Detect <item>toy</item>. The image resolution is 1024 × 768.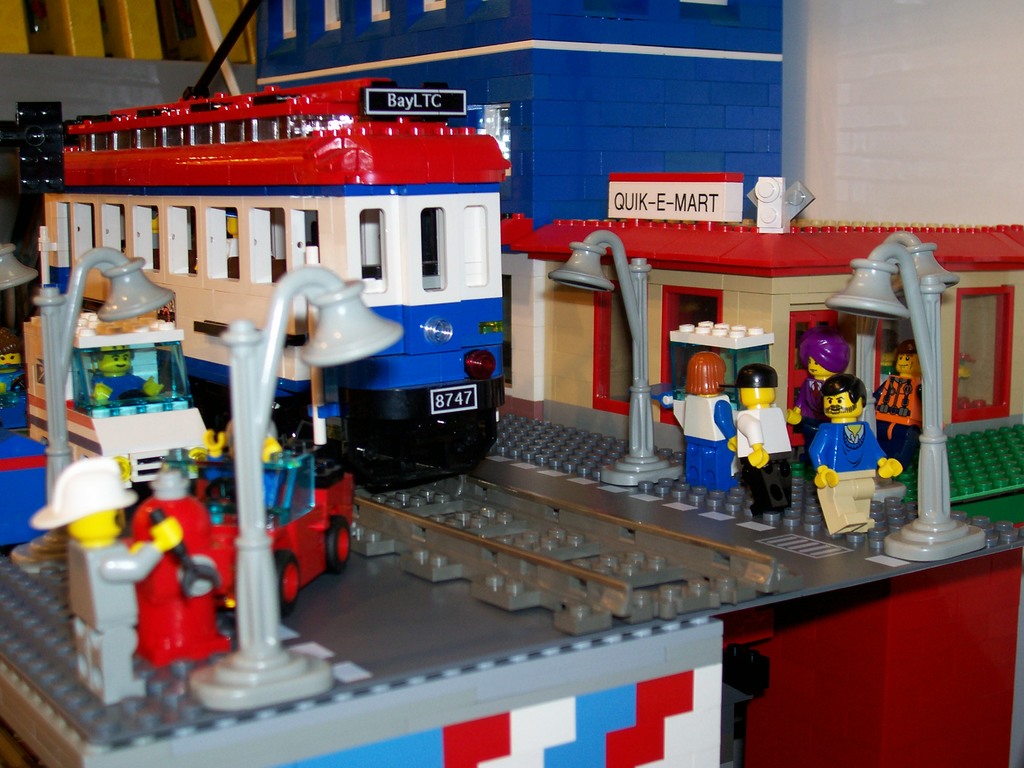
<region>790, 372, 904, 545</region>.
